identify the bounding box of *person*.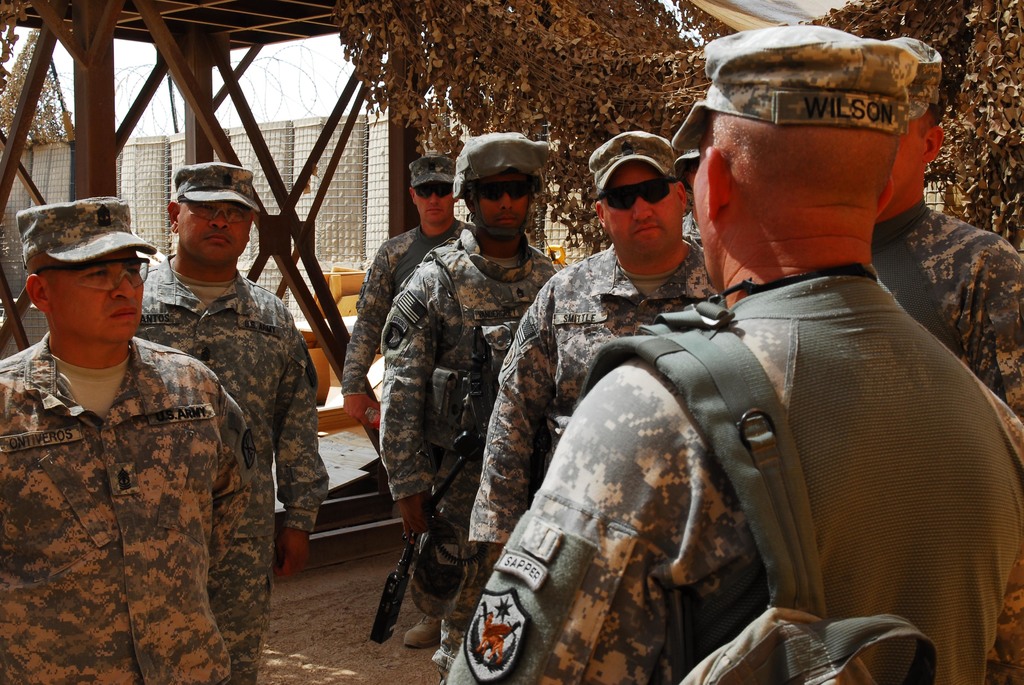
detection(868, 35, 1023, 684).
